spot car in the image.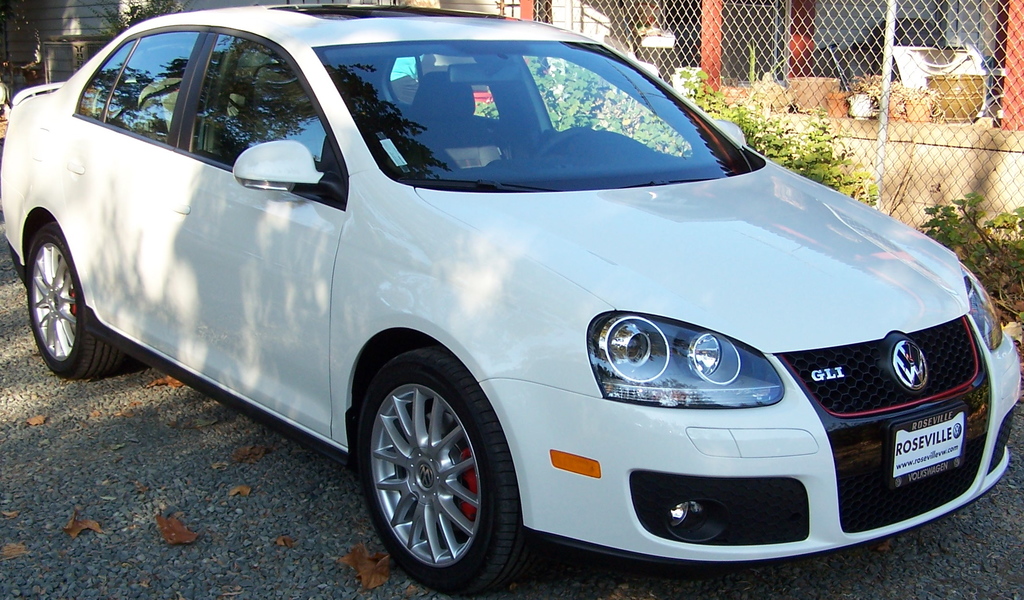
car found at 0:24:1023:573.
